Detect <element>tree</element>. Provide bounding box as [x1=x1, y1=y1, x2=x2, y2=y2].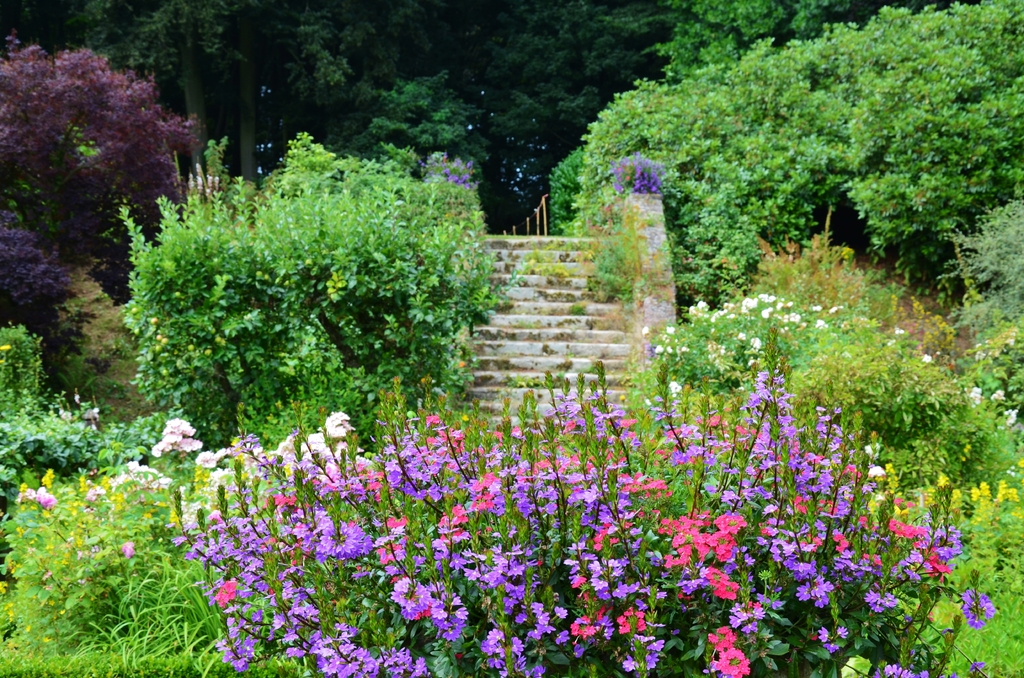
[x1=771, y1=0, x2=1023, y2=369].
